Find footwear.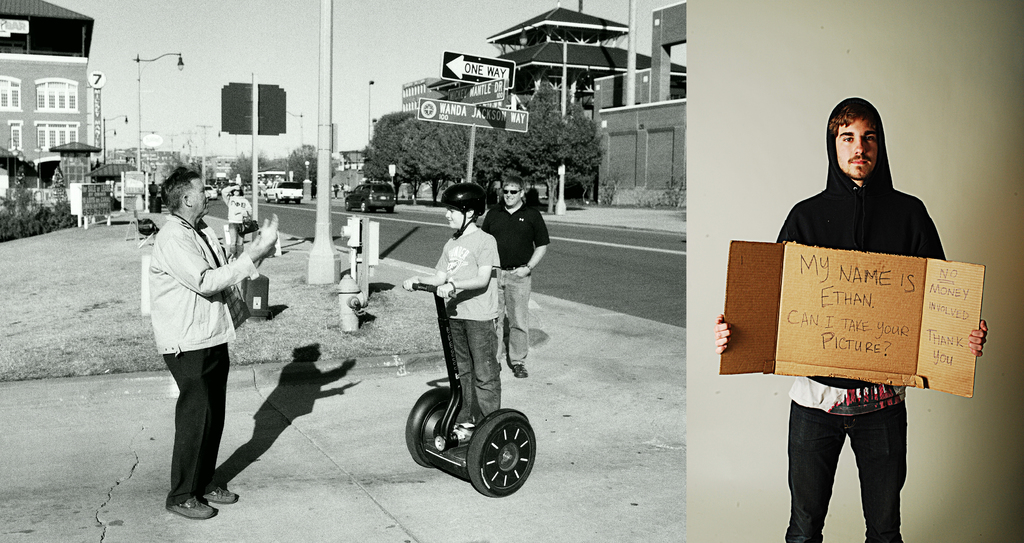
detection(168, 496, 217, 521).
